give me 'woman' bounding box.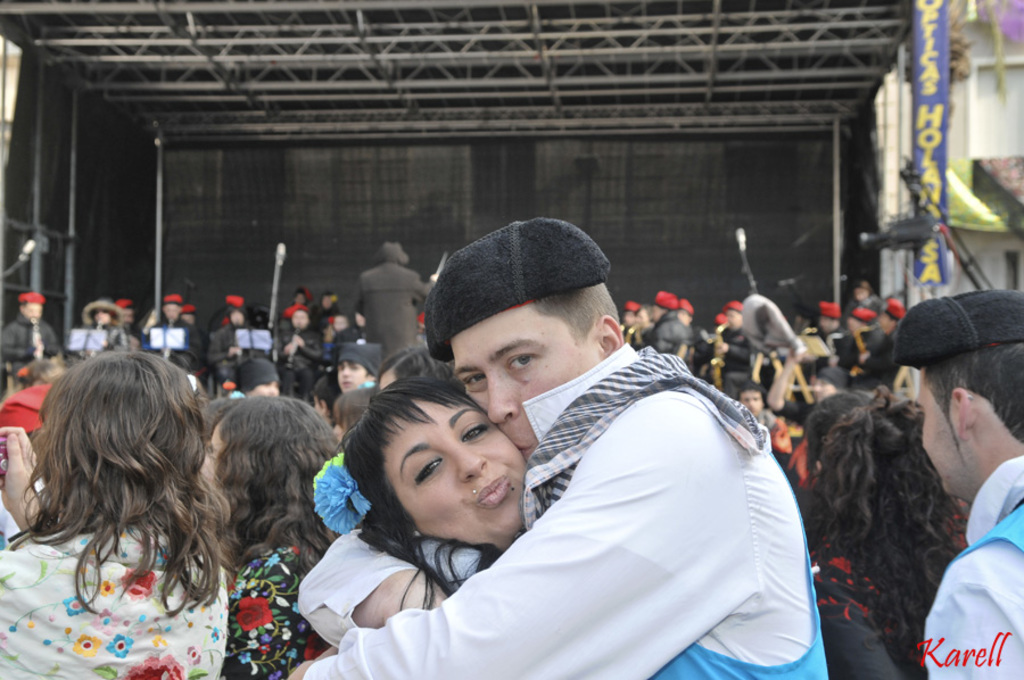
region(0, 349, 233, 679).
